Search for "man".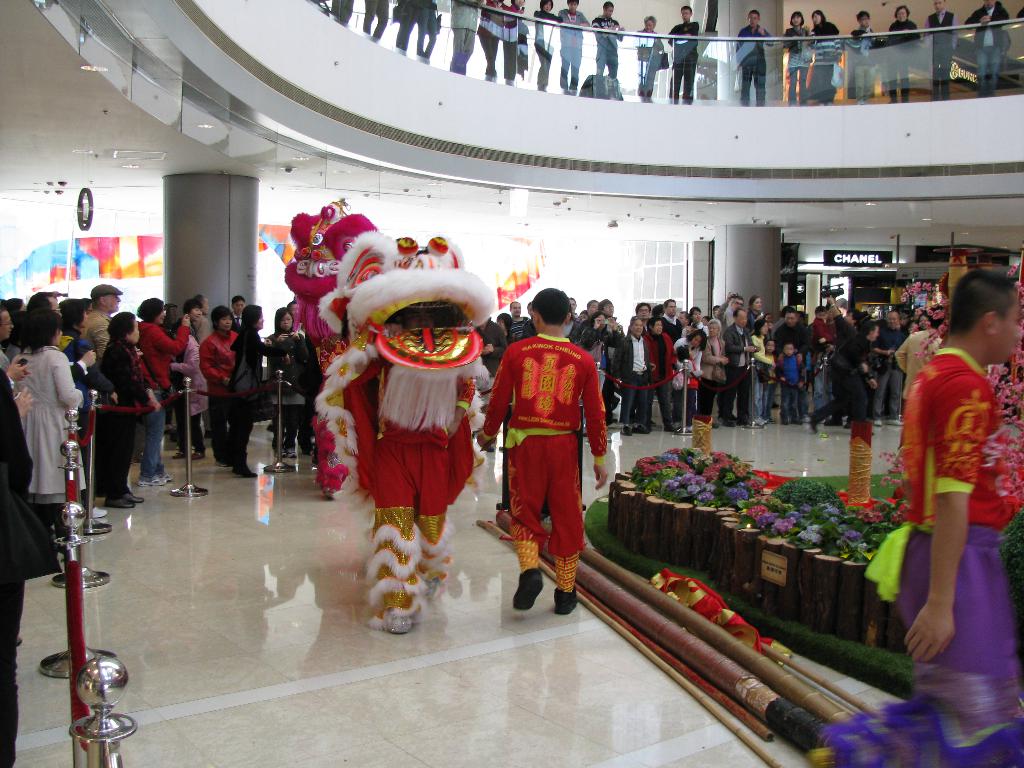
Found at box(509, 303, 532, 344).
